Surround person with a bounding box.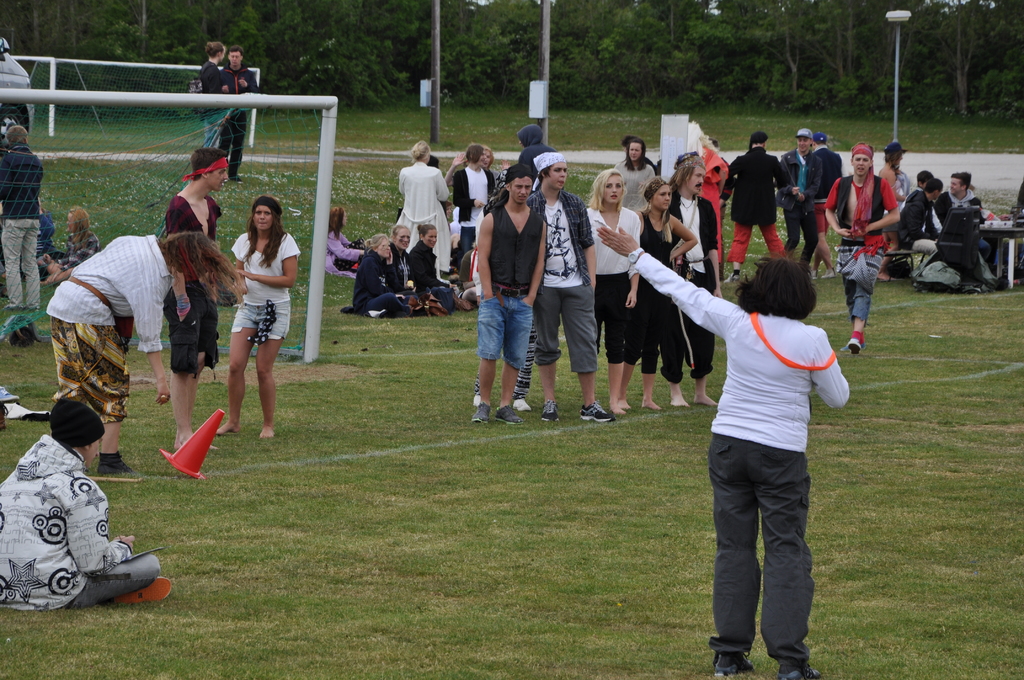
(left=4, top=399, right=171, bottom=606).
